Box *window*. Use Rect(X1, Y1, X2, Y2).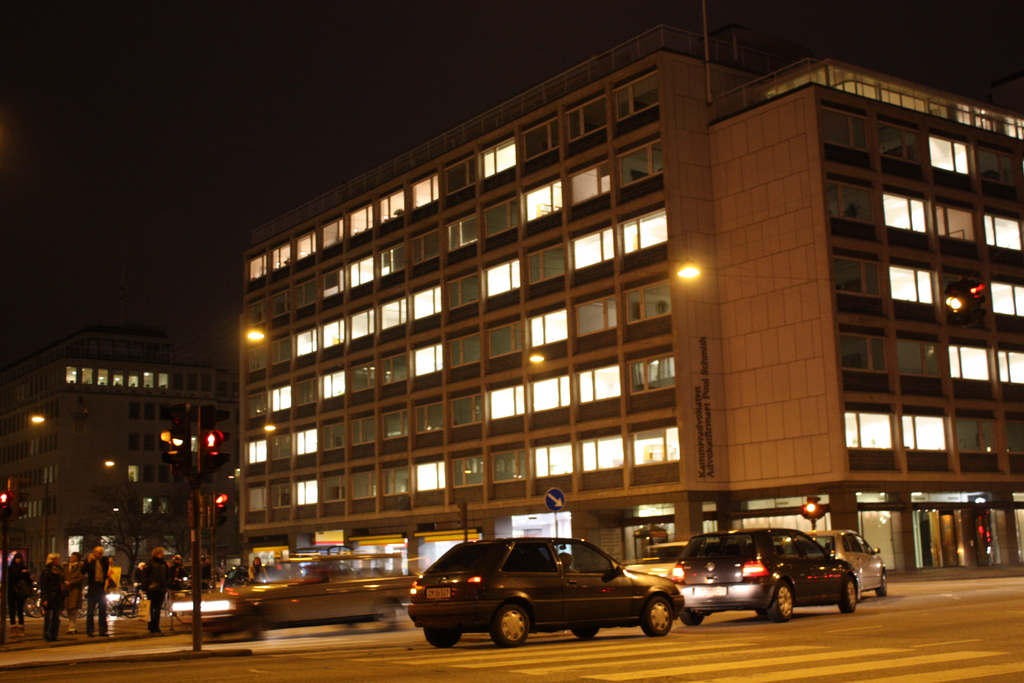
Rect(577, 432, 624, 472).
